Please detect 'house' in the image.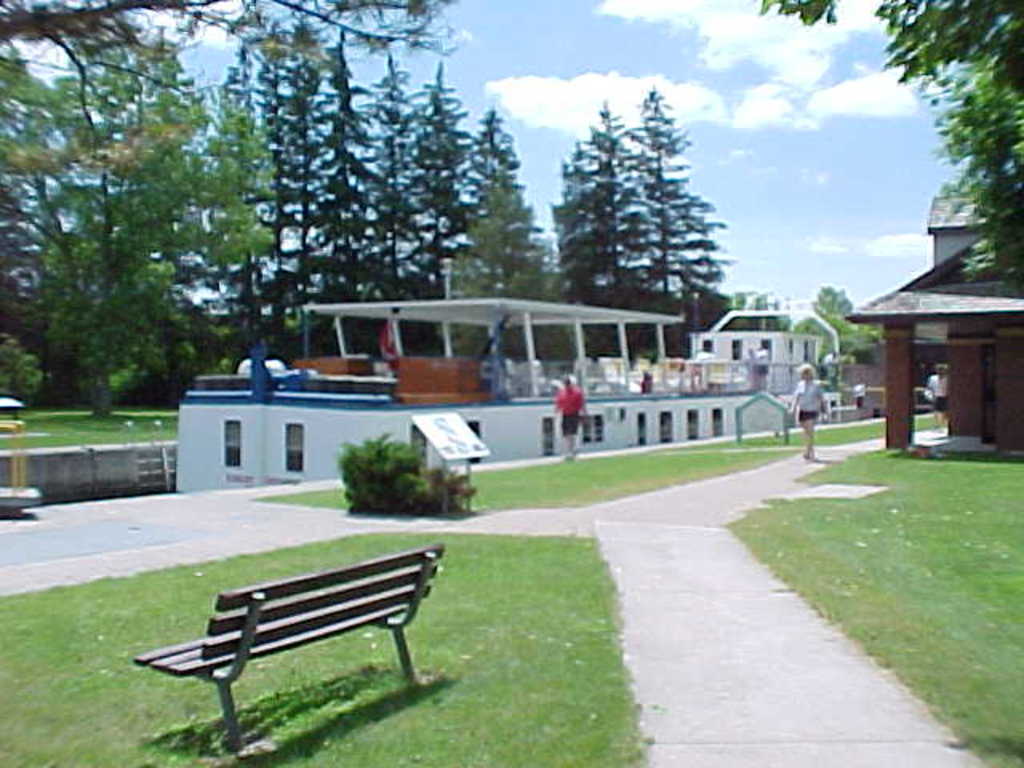
{"x1": 920, "y1": 189, "x2": 982, "y2": 267}.
